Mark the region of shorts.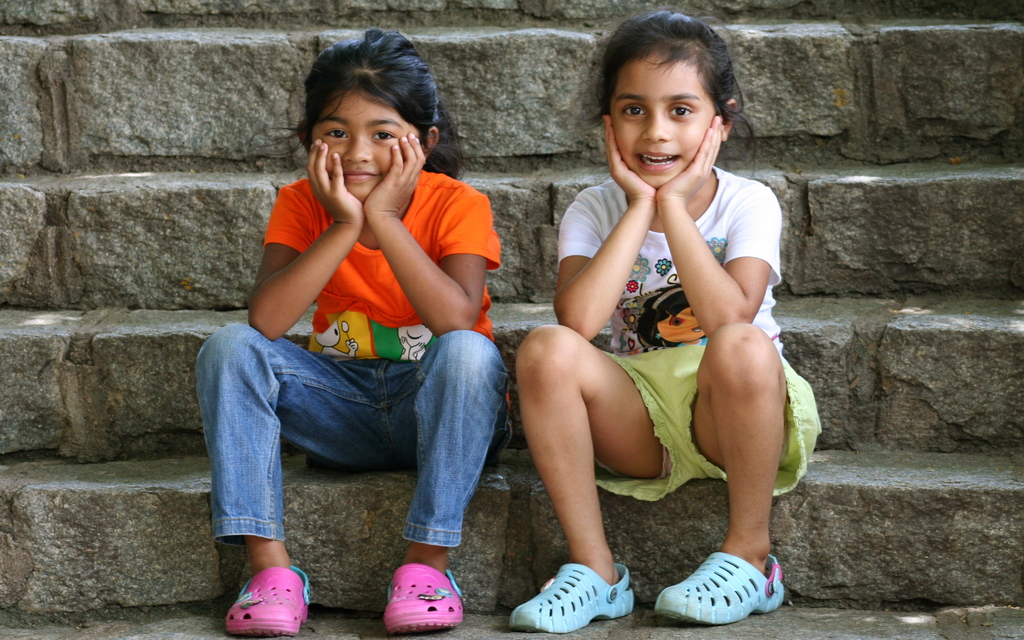
Region: BBox(592, 341, 822, 504).
